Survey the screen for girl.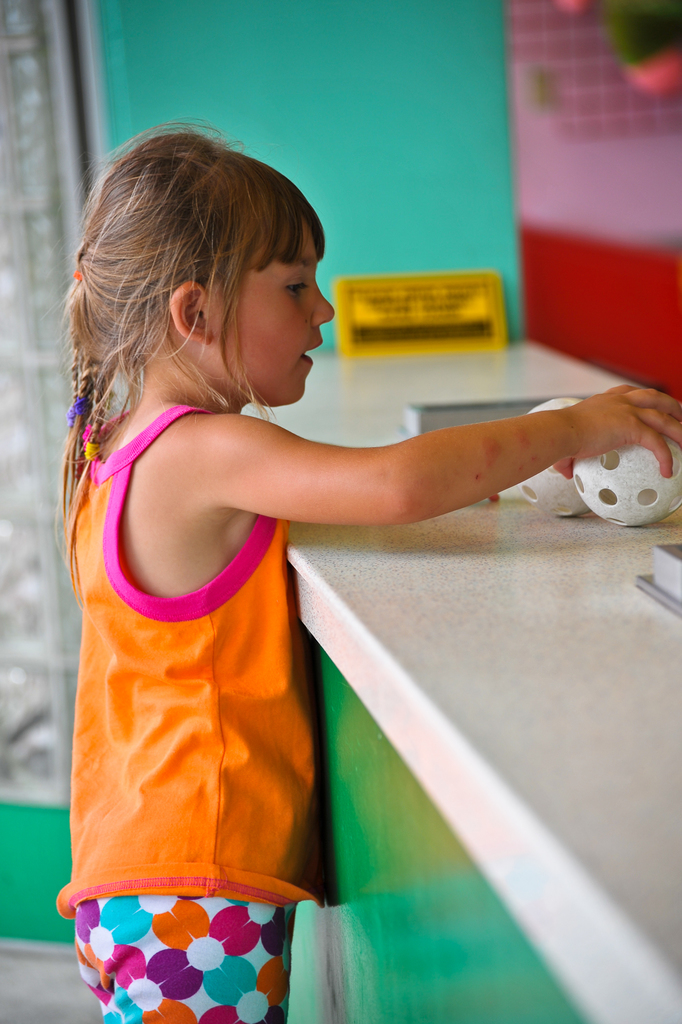
Survey found: 57,118,681,1023.
